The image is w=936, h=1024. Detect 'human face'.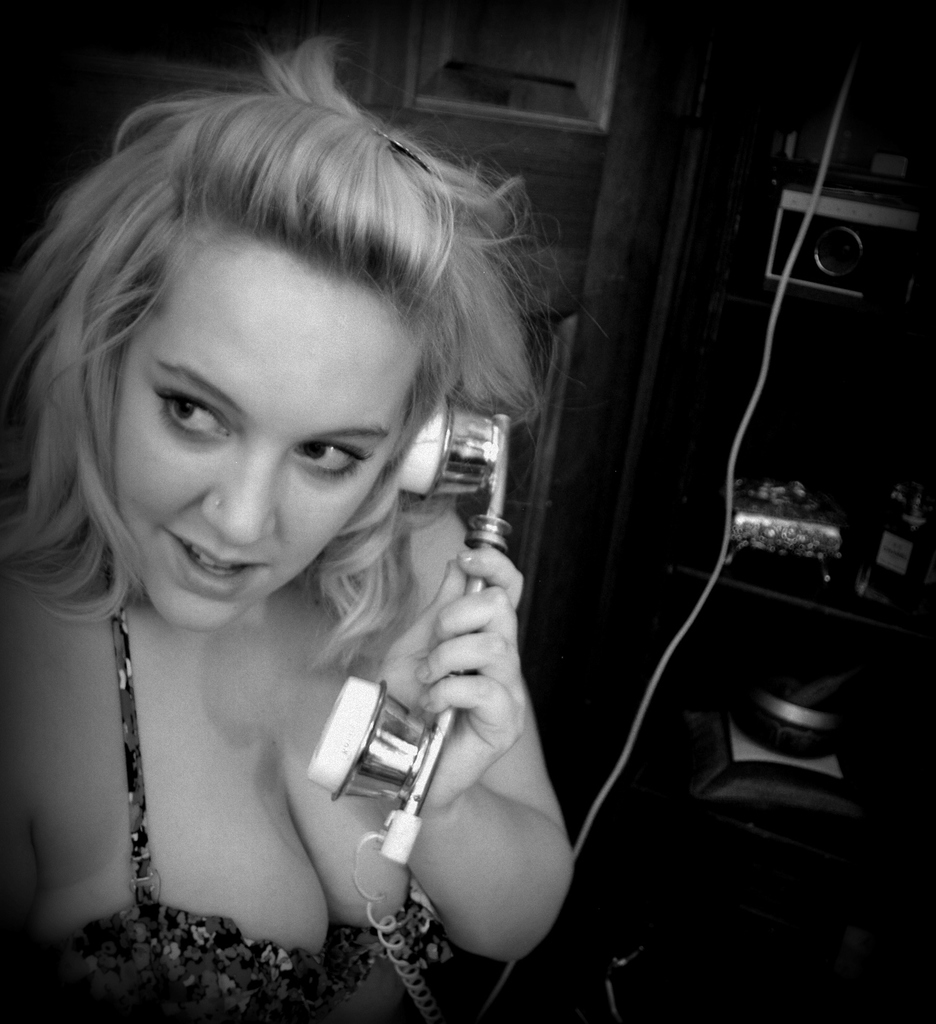
Detection: <box>108,233,433,638</box>.
